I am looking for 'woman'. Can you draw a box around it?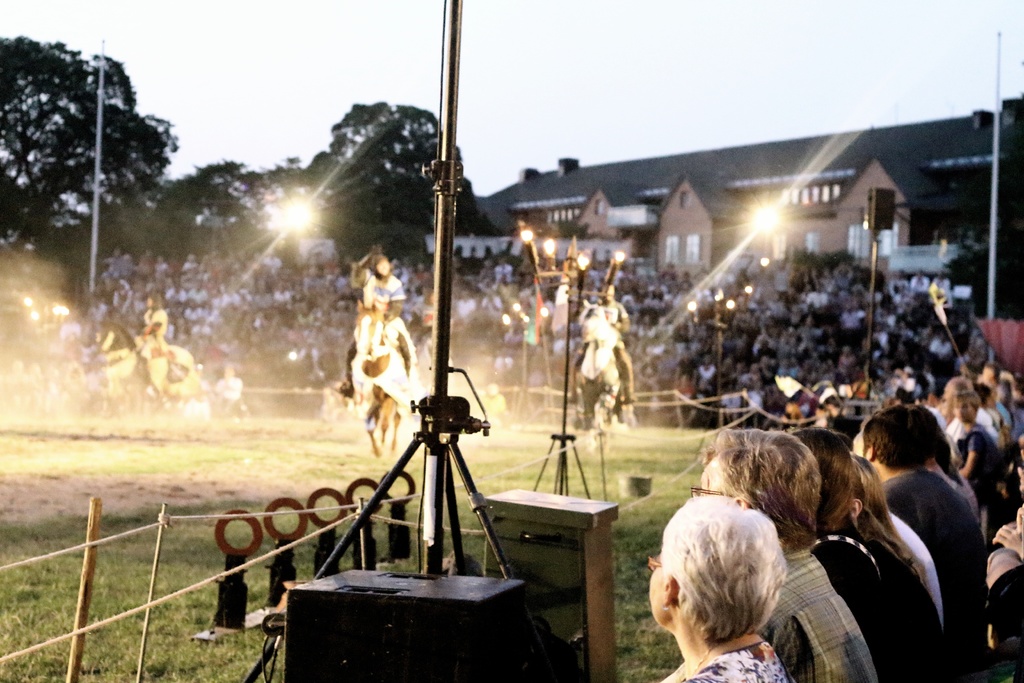
Sure, the bounding box is 853 457 947 670.
